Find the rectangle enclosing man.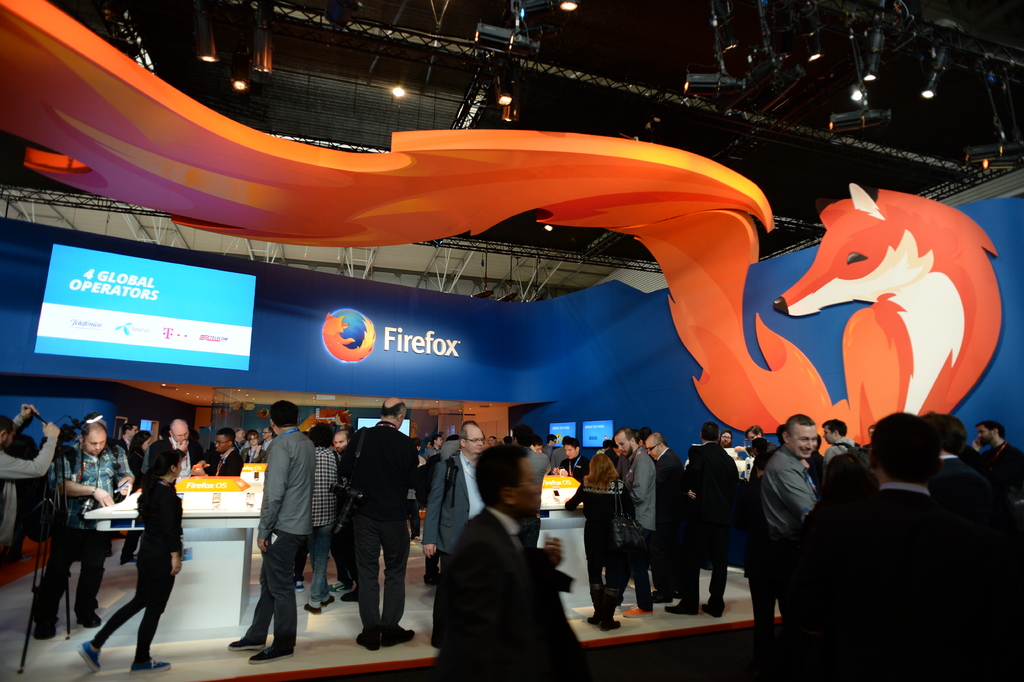
(241,429,259,467).
